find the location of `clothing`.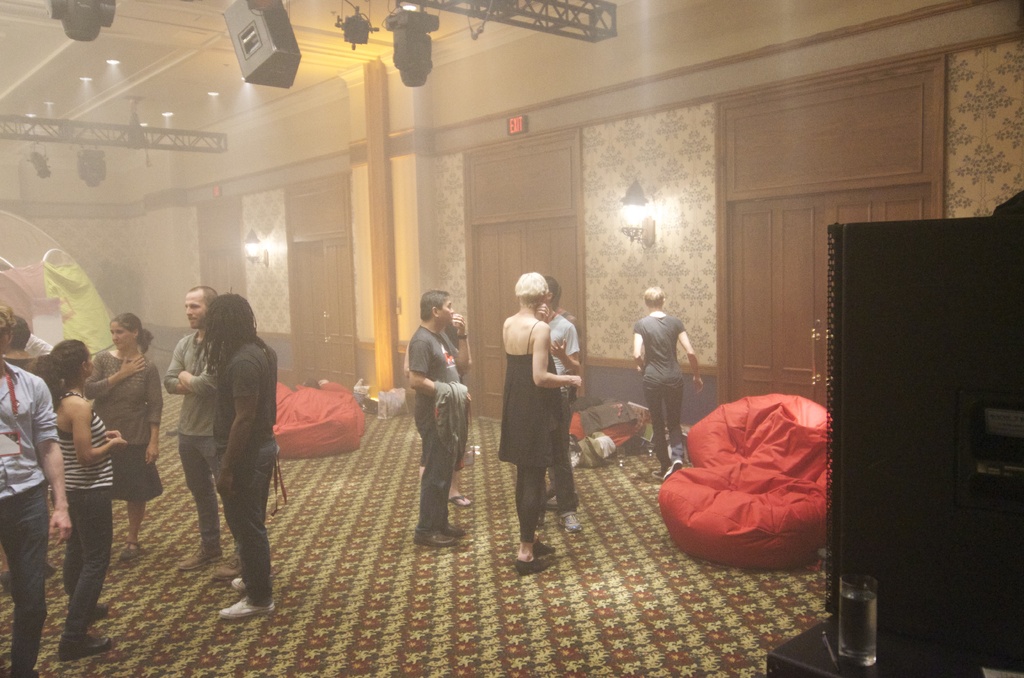
Location: BBox(407, 320, 457, 530).
